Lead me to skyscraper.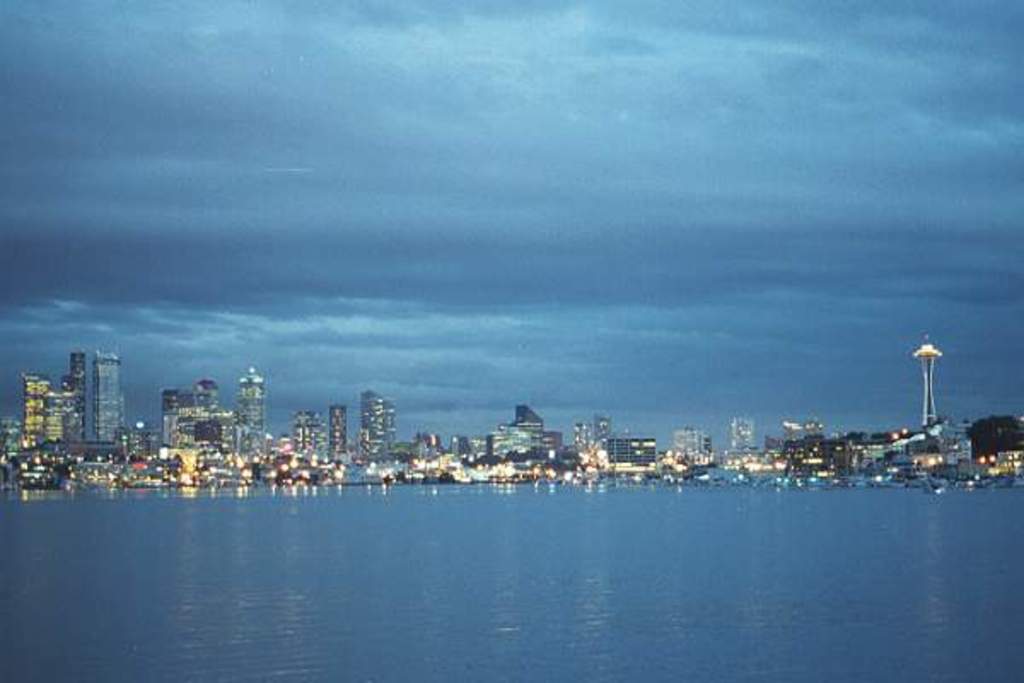
Lead to {"left": 599, "top": 415, "right": 657, "bottom": 463}.
